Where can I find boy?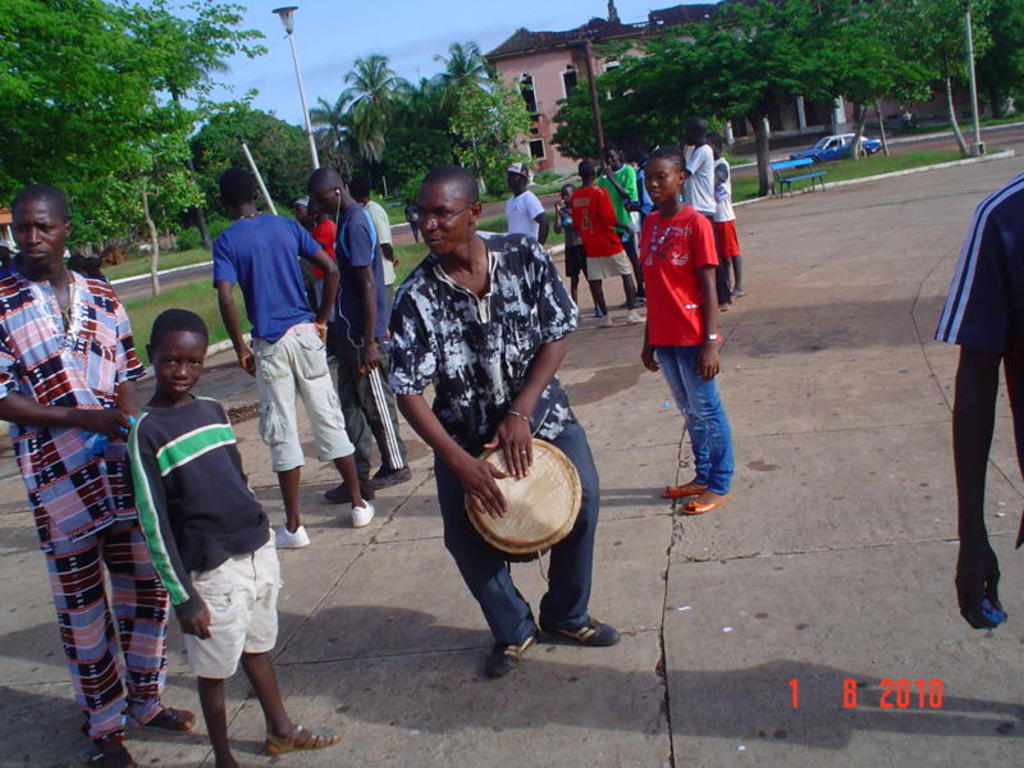
You can find it at (308,166,411,503).
